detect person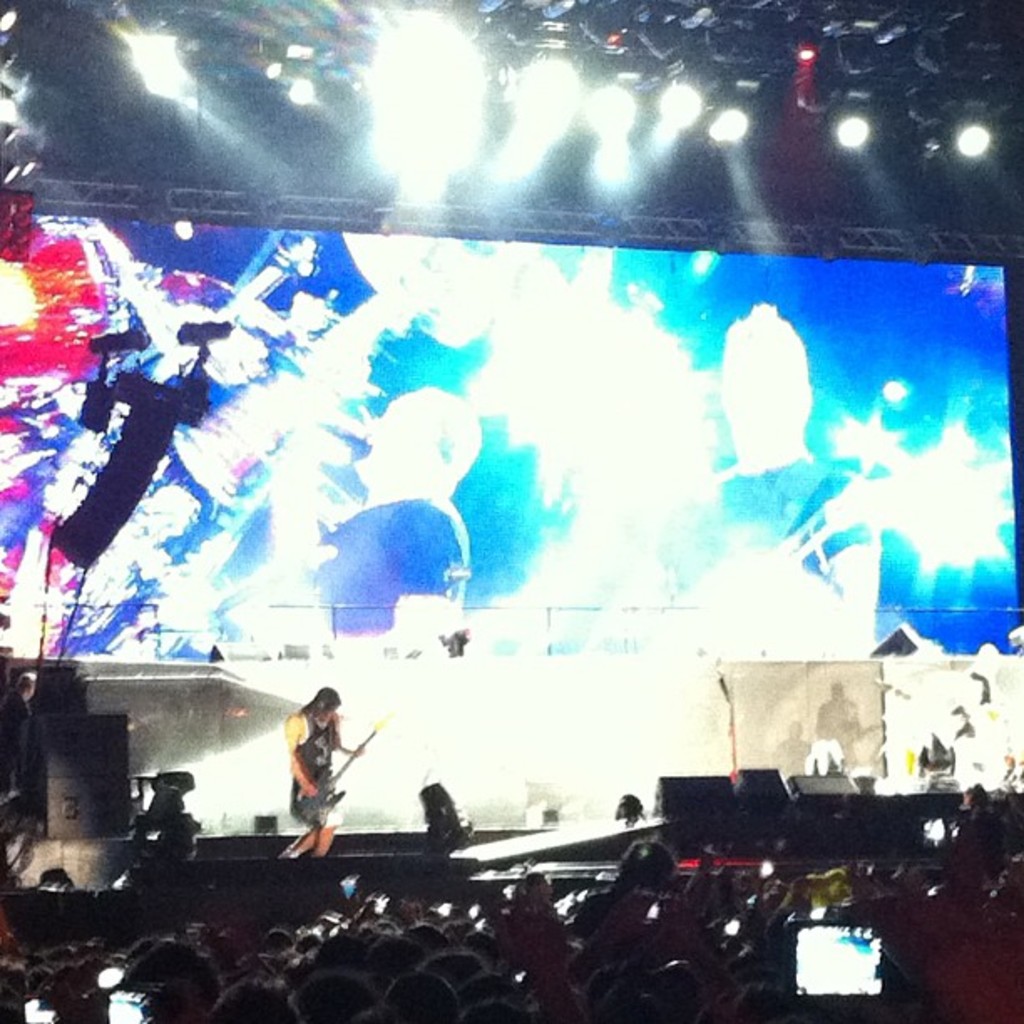
Rect(264, 693, 346, 867)
